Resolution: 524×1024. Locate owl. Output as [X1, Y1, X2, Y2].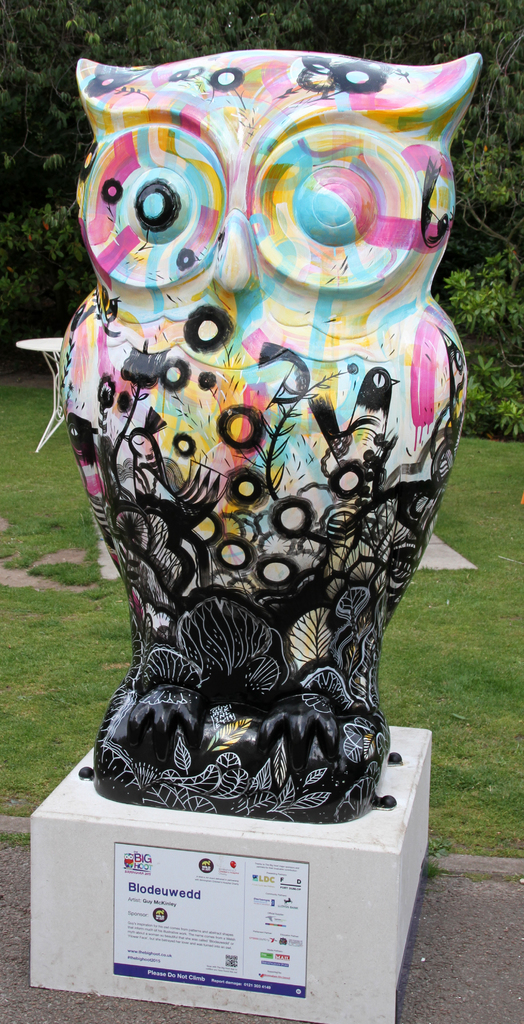
[7, 40, 489, 832].
